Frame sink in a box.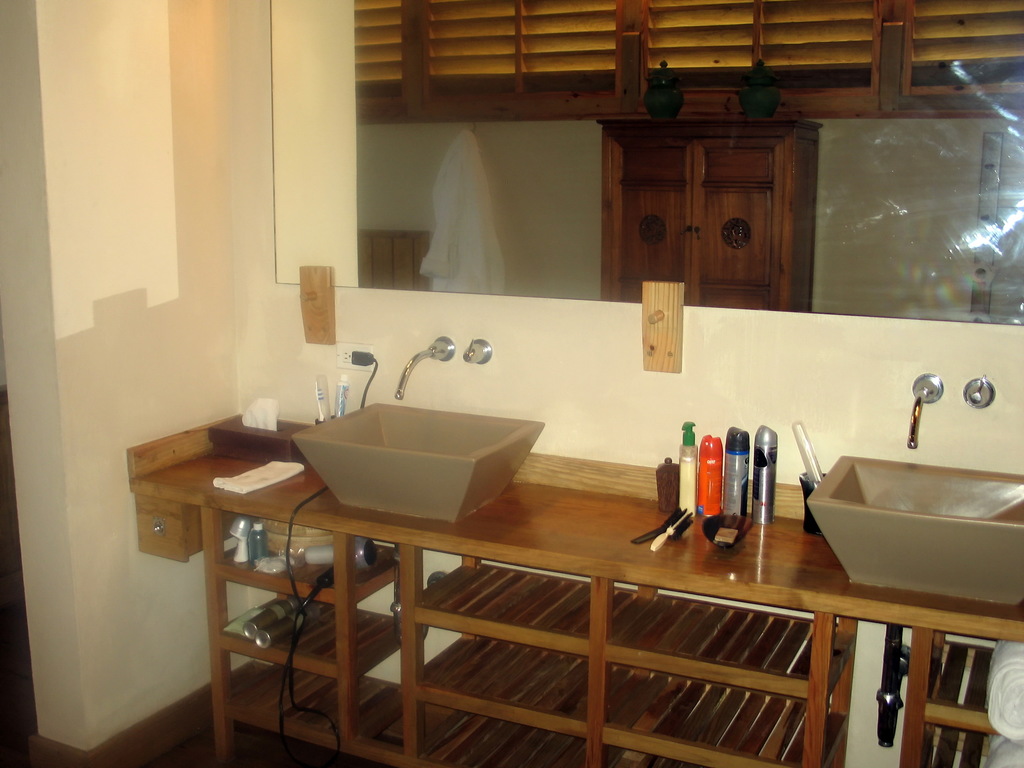
<box>798,373,1023,609</box>.
